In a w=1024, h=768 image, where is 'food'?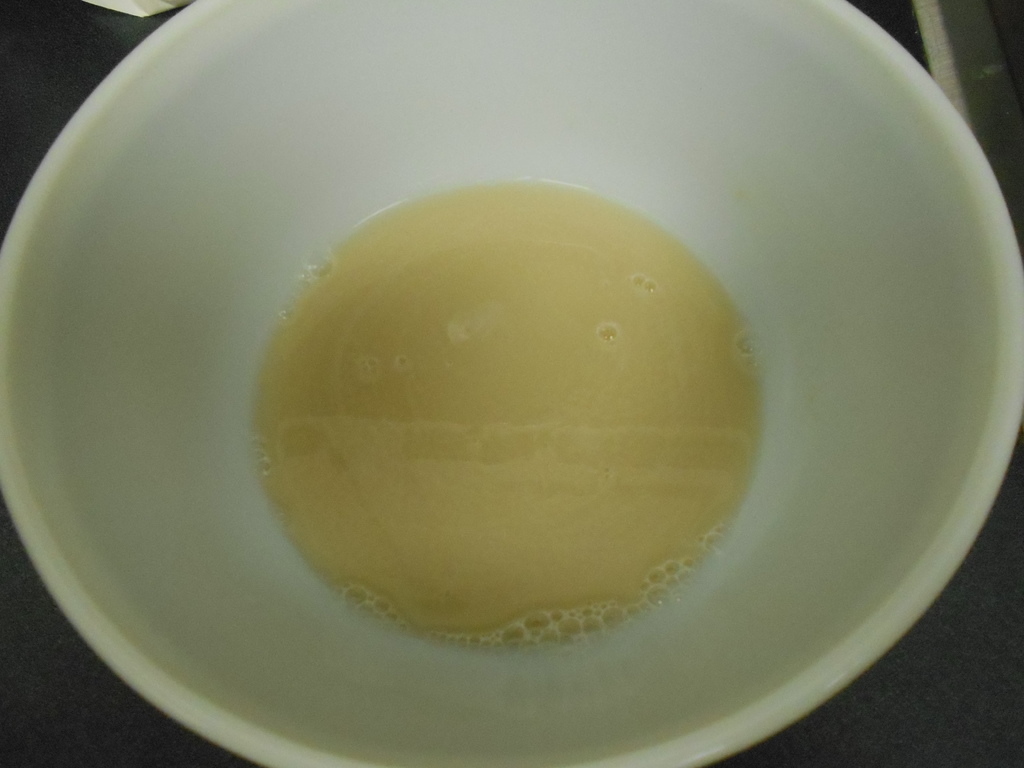
{"x1": 256, "y1": 173, "x2": 767, "y2": 653}.
